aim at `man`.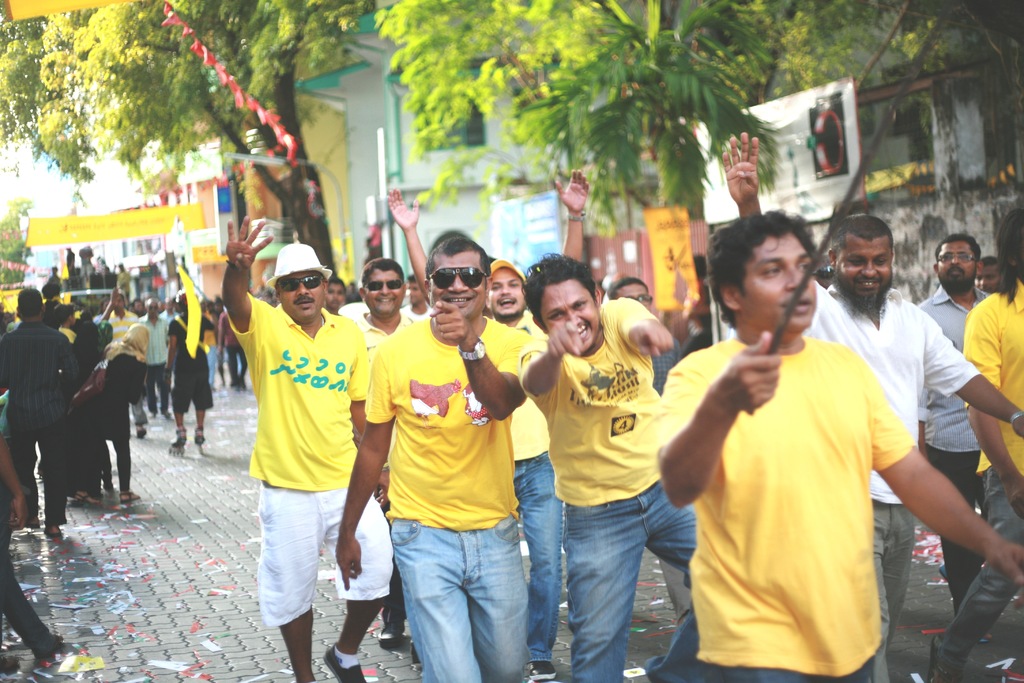
Aimed at left=916, top=234, right=992, bottom=614.
